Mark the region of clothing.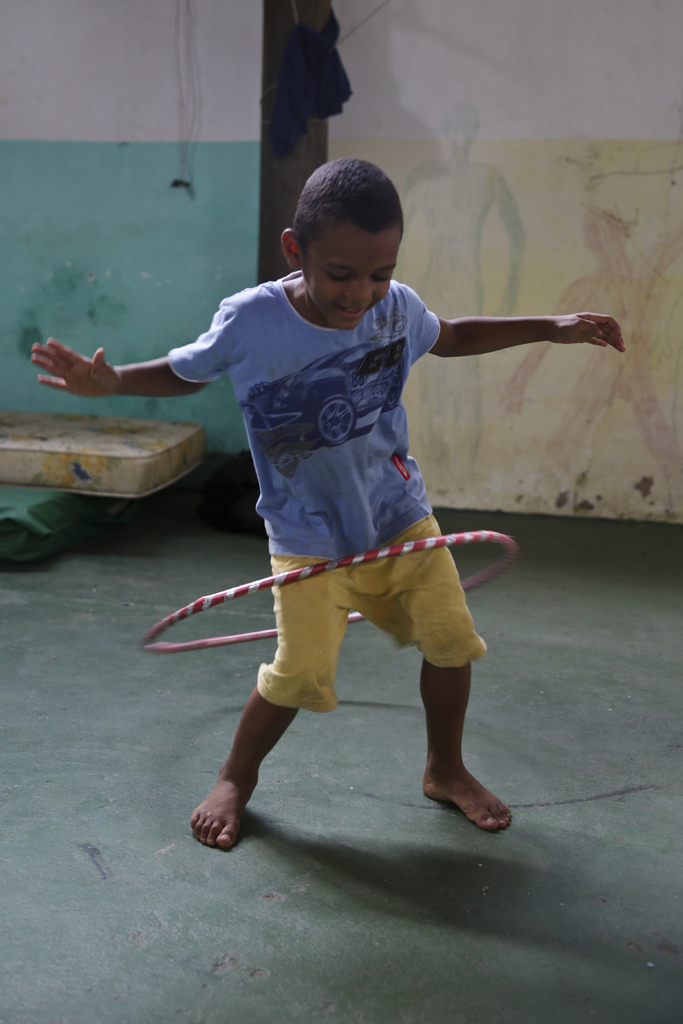
Region: bbox(152, 259, 436, 560).
